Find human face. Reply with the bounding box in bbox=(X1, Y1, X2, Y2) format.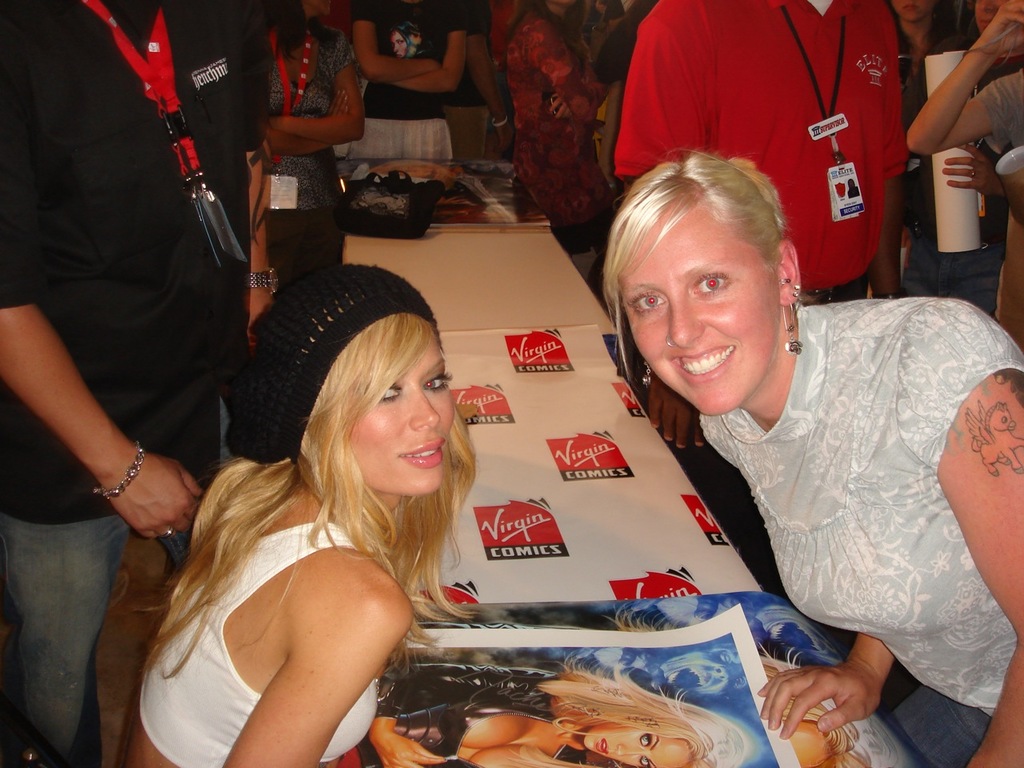
bbox=(580, 720, 686, 767).
